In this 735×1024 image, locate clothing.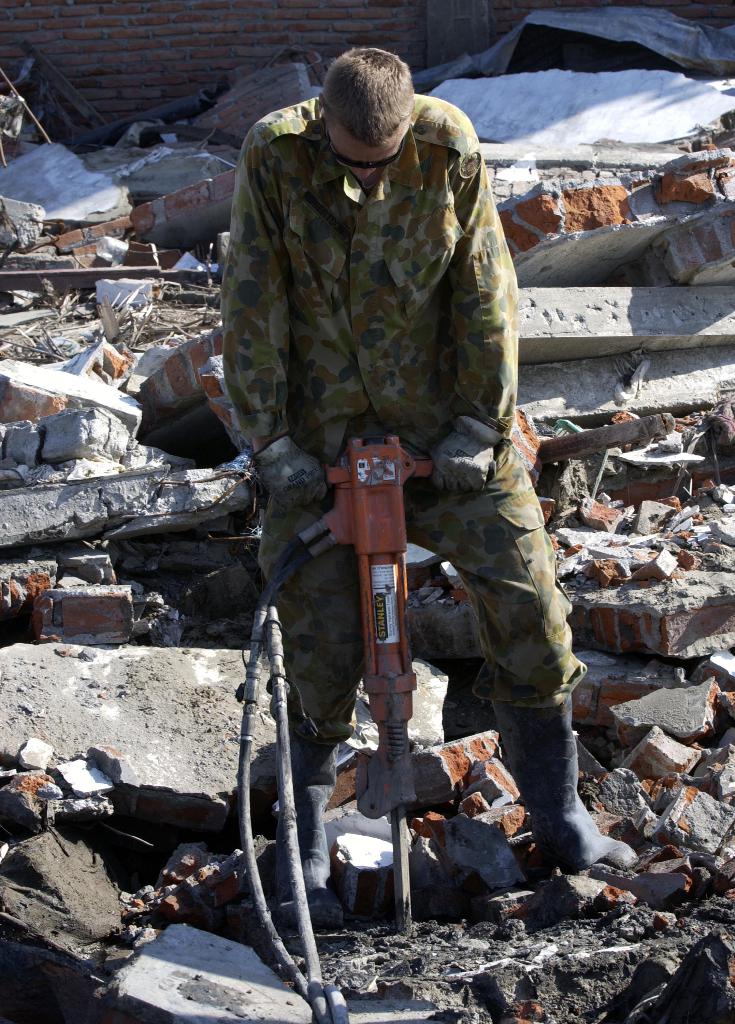
Bounding box: (left=203, top=88, right=549, bottom=710).
